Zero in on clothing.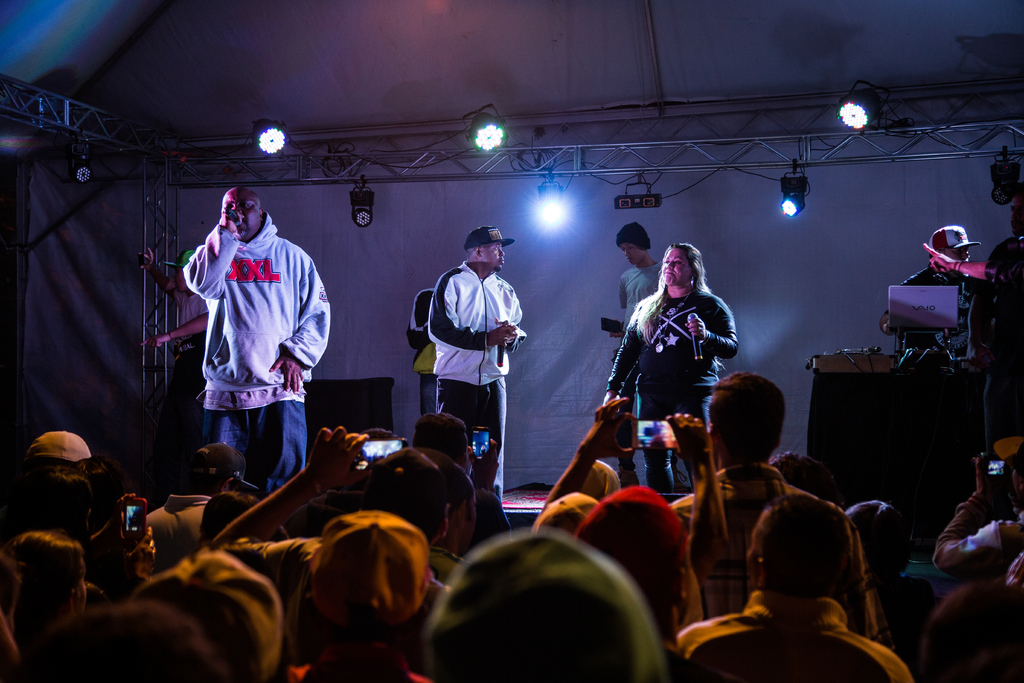
Zeroed in: 609:277:745:495.
